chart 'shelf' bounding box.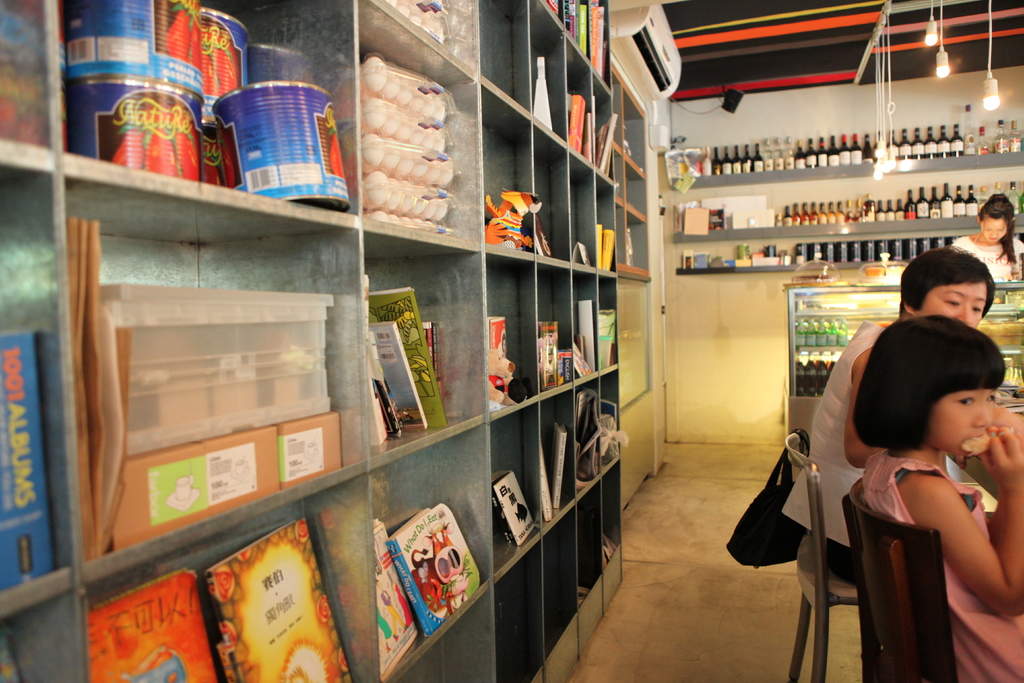
Charted: 564, 285, 608, 389.
